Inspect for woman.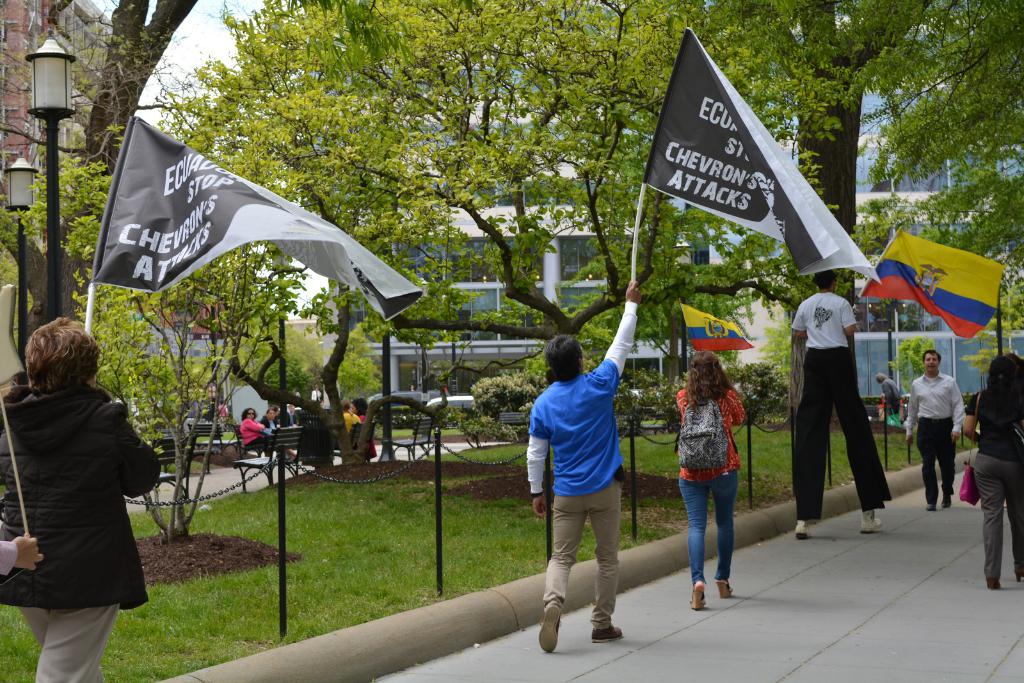
Inspection: pyautogui.locateOnScreen(0, 310, 164, 682).
